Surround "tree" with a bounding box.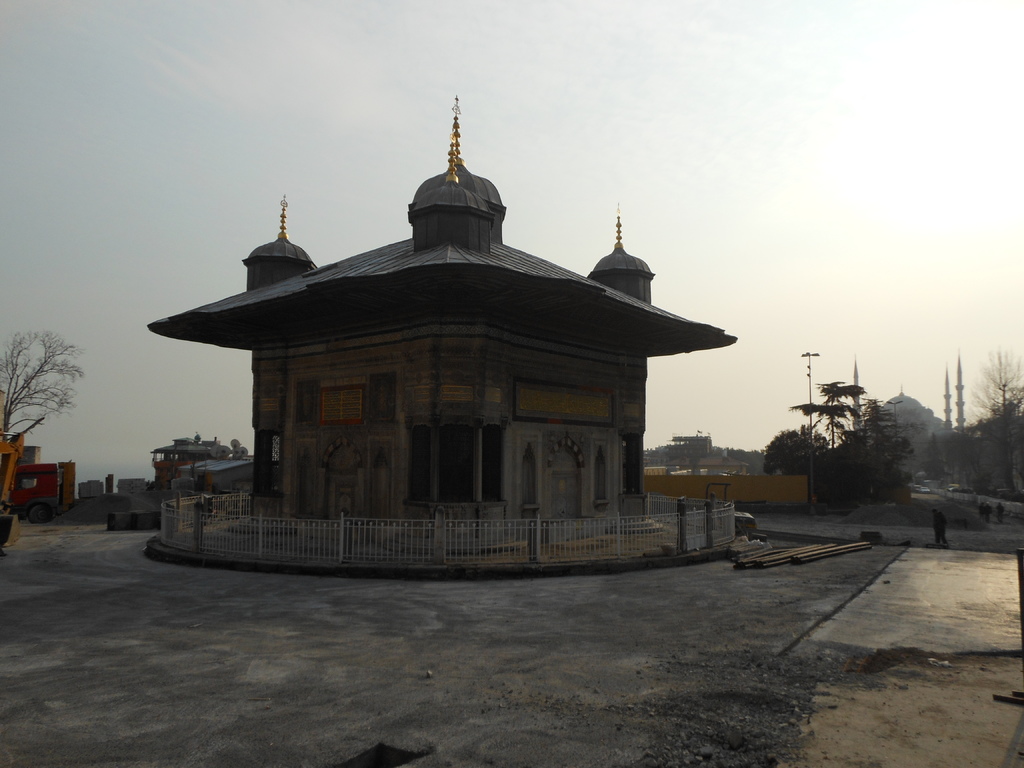
(left=0, top=307, right=95, bottom=492).
